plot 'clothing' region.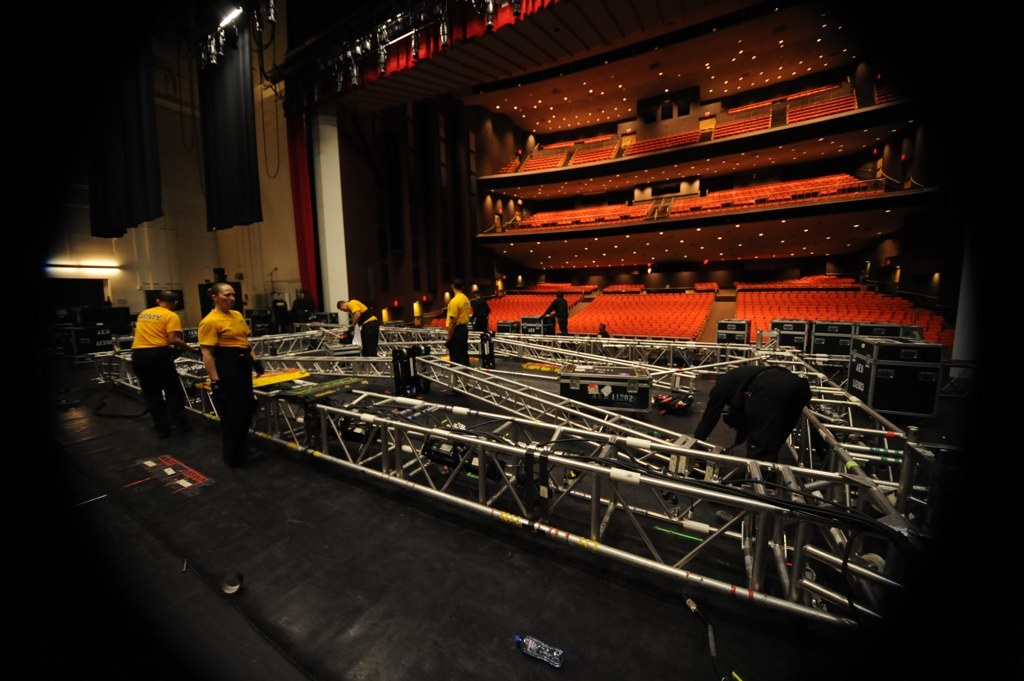
Plotted at rect(208, 349, 252, 452).
